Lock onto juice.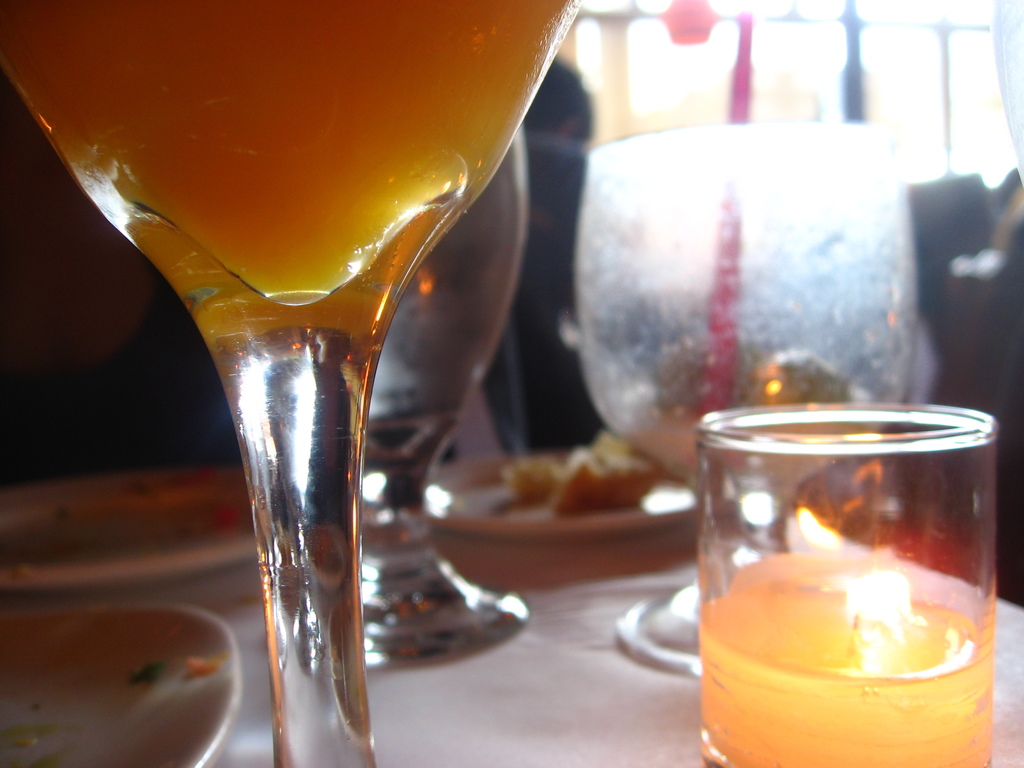
Locked: [0, 0, 580, 331].
